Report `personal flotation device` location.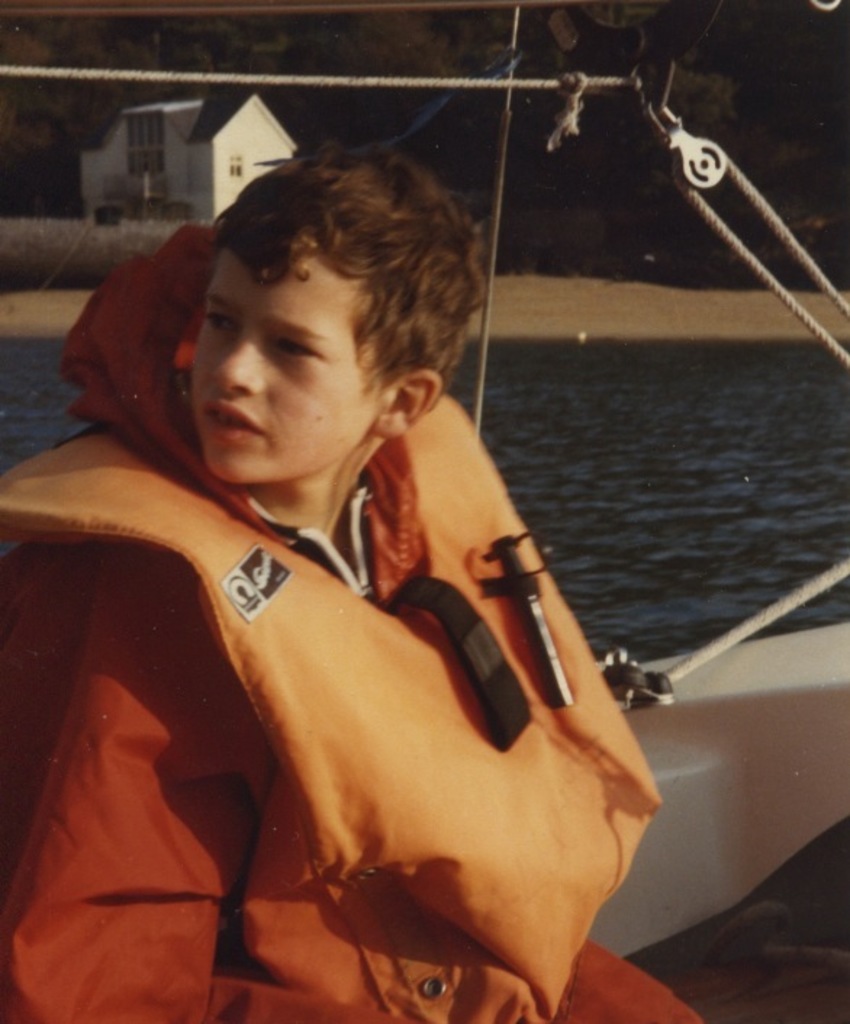
Report: 0/424/659/1023.
